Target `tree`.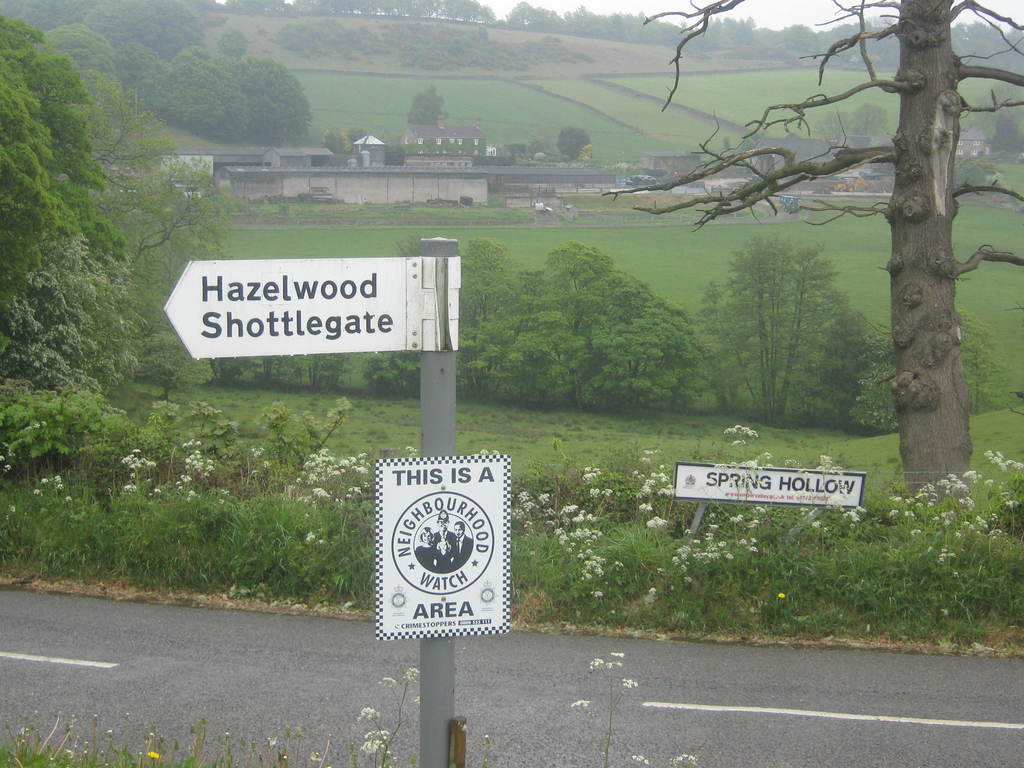
Target region: bbox=[119, 151, 242, 276].
